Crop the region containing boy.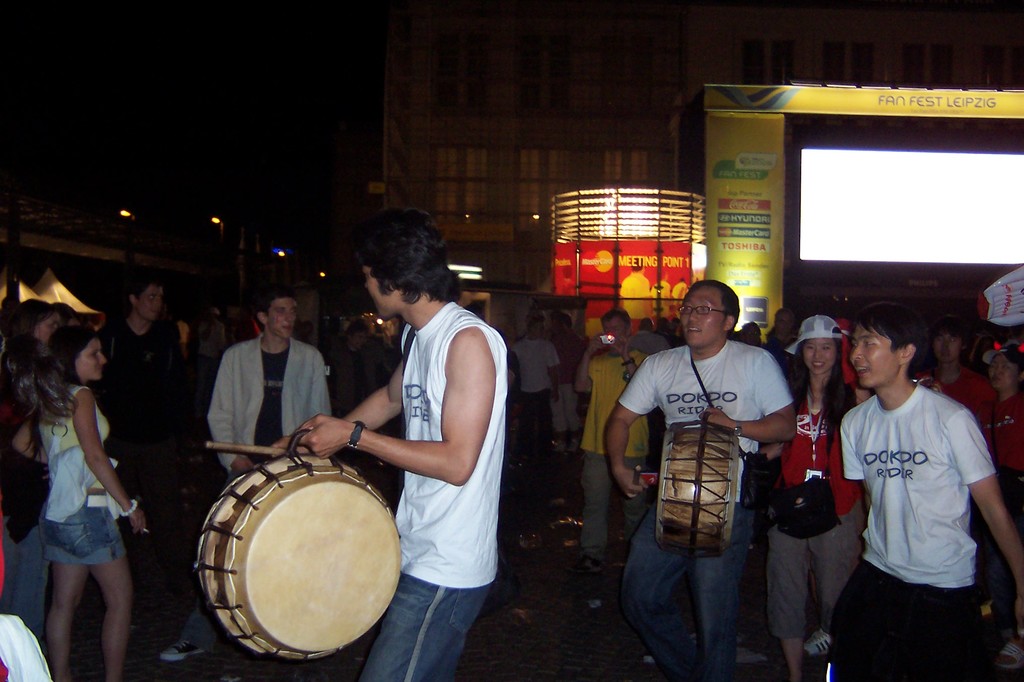
Crop region: 330 210 522 654.
